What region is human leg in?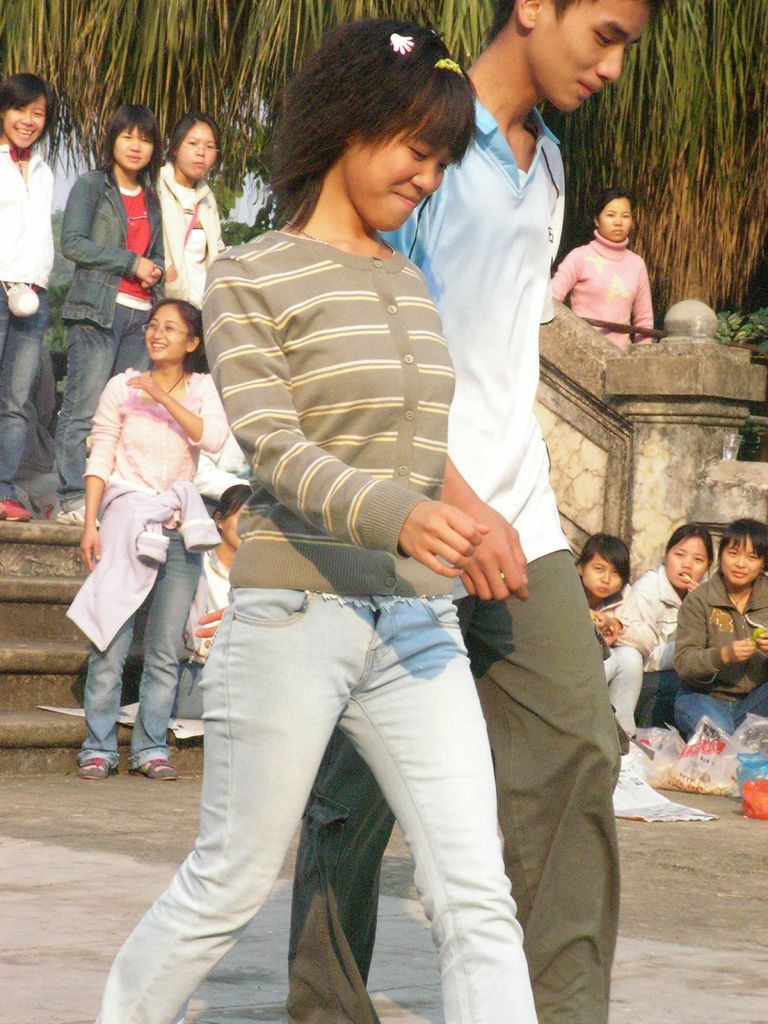
(left=336, top=600, right=539, bottom=1023).
